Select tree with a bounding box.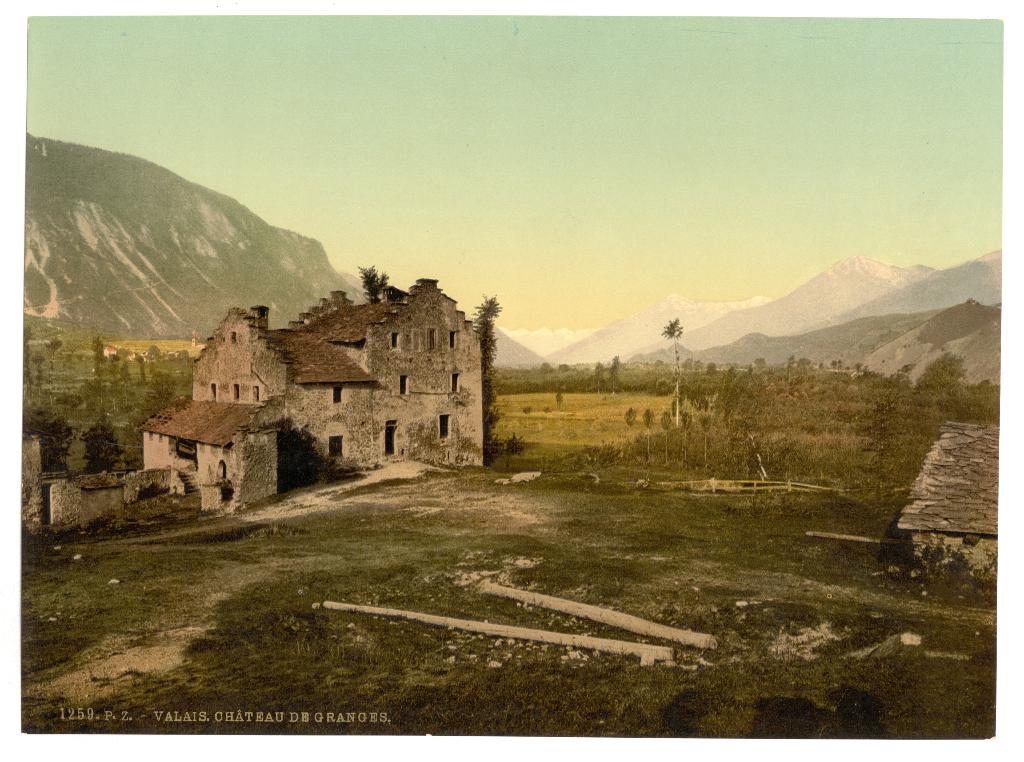
[134, 351, 146, 386].
